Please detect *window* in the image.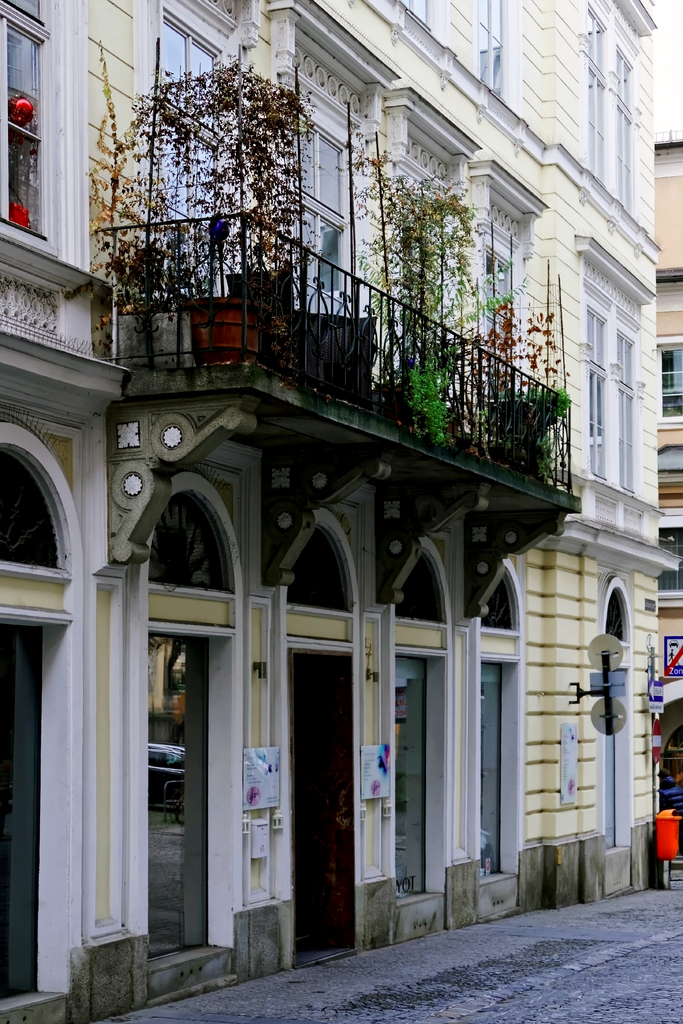
select_region(582, 252, 641, 518).
